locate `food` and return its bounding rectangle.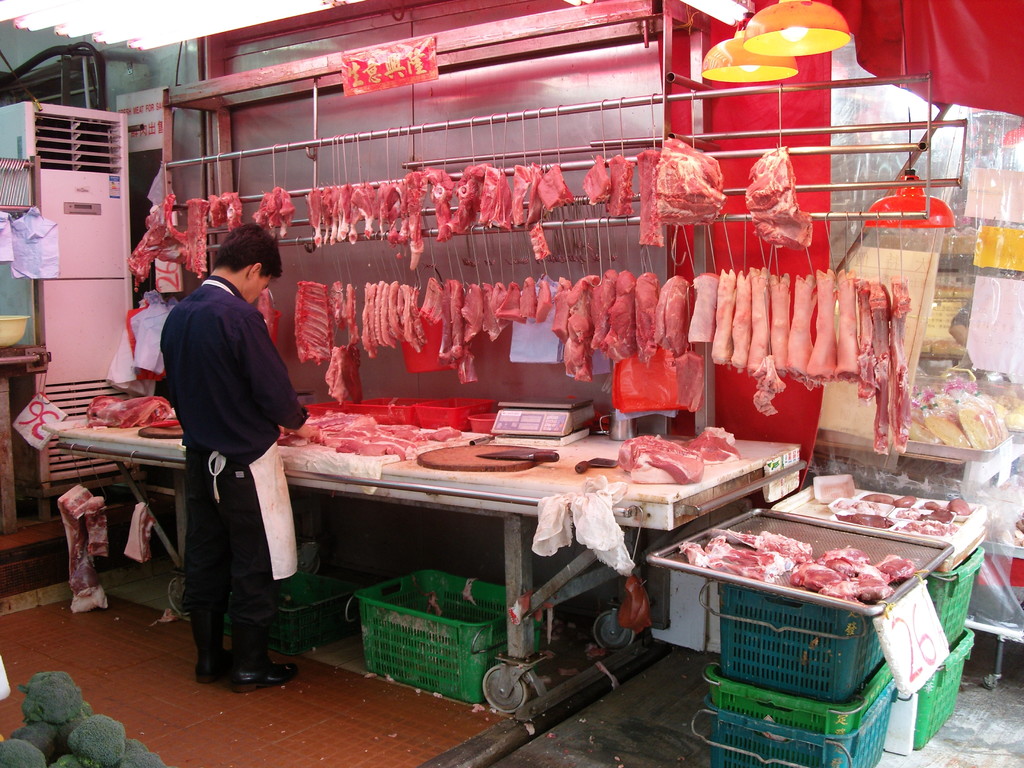
l=1010, t=515, r=1023, b=544.
